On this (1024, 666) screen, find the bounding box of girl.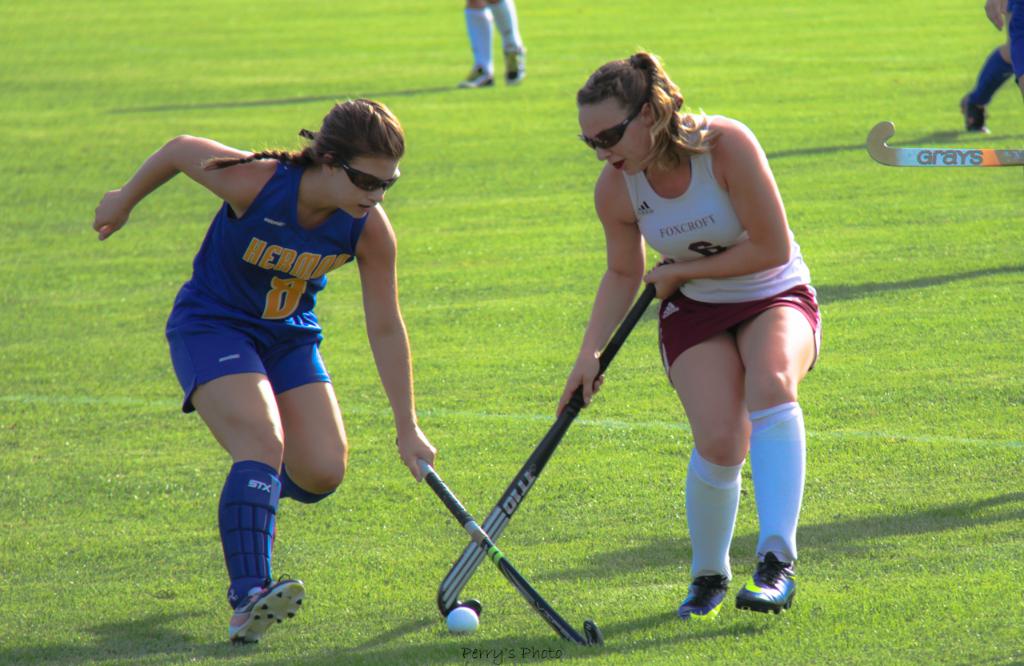
Bounding box: [84,86,439,646].
